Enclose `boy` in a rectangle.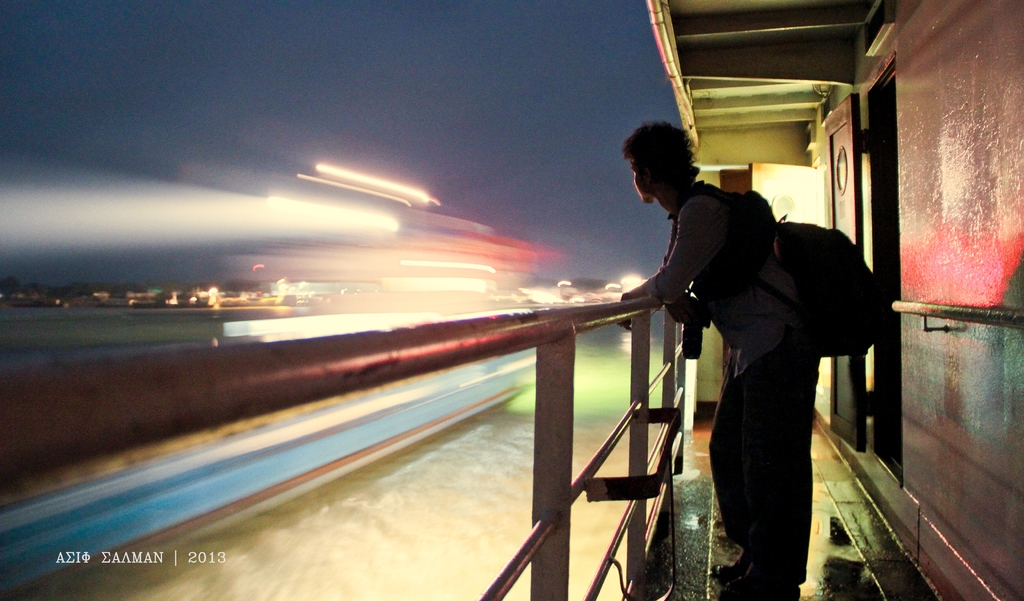
Rect(612, 118, 805, 600).
